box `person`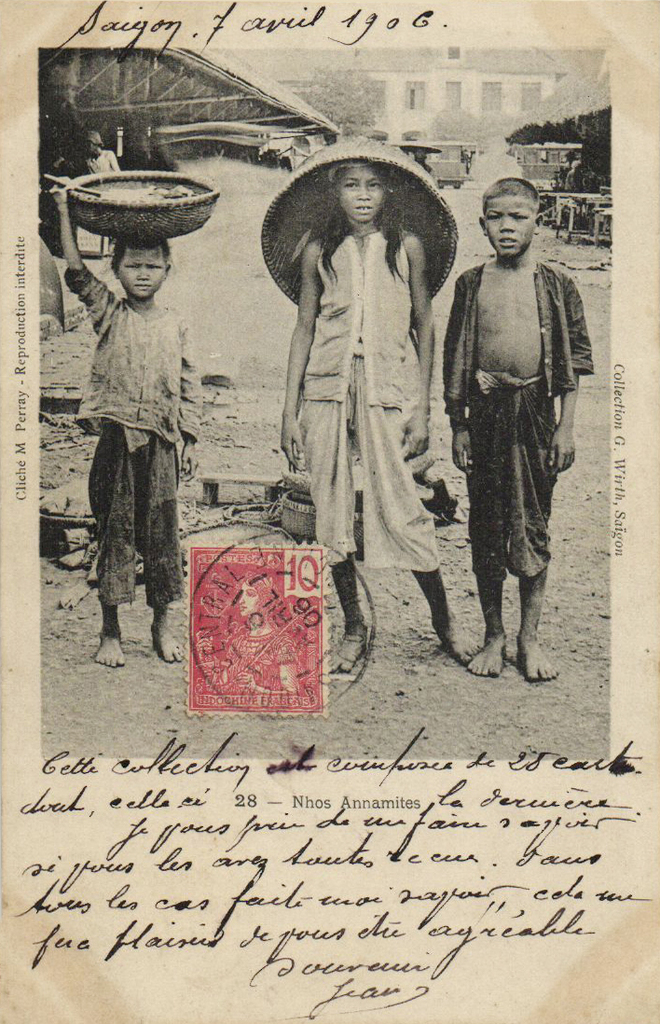
select_region(436, 173, 597, 699)
